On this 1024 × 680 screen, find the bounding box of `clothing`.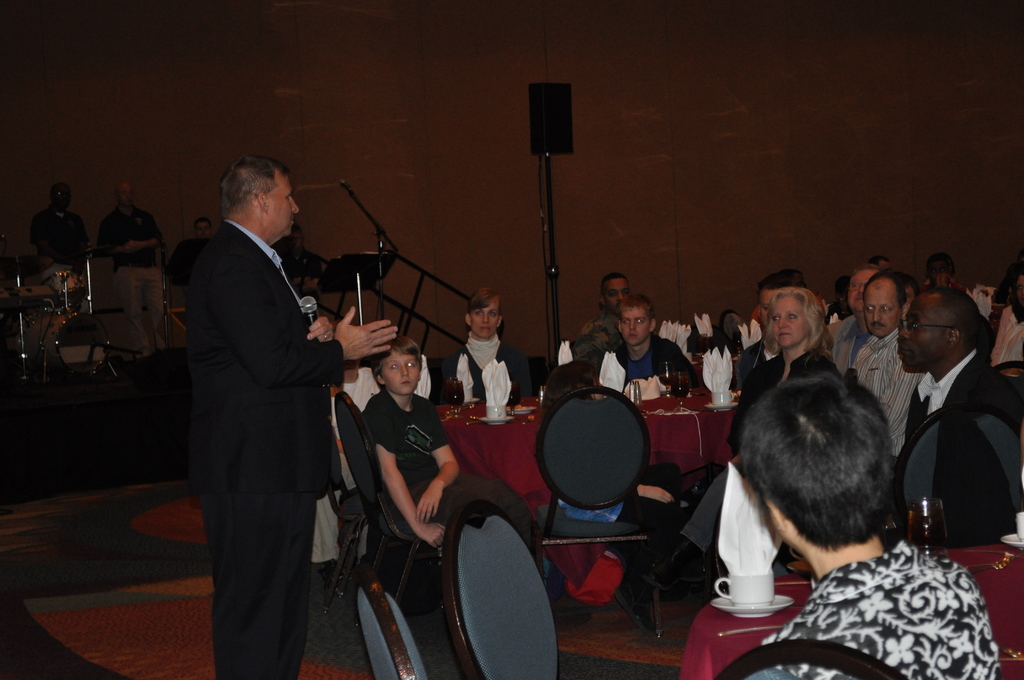
Bounding box: x1=184 y1=220 x2=342 y2=492.
